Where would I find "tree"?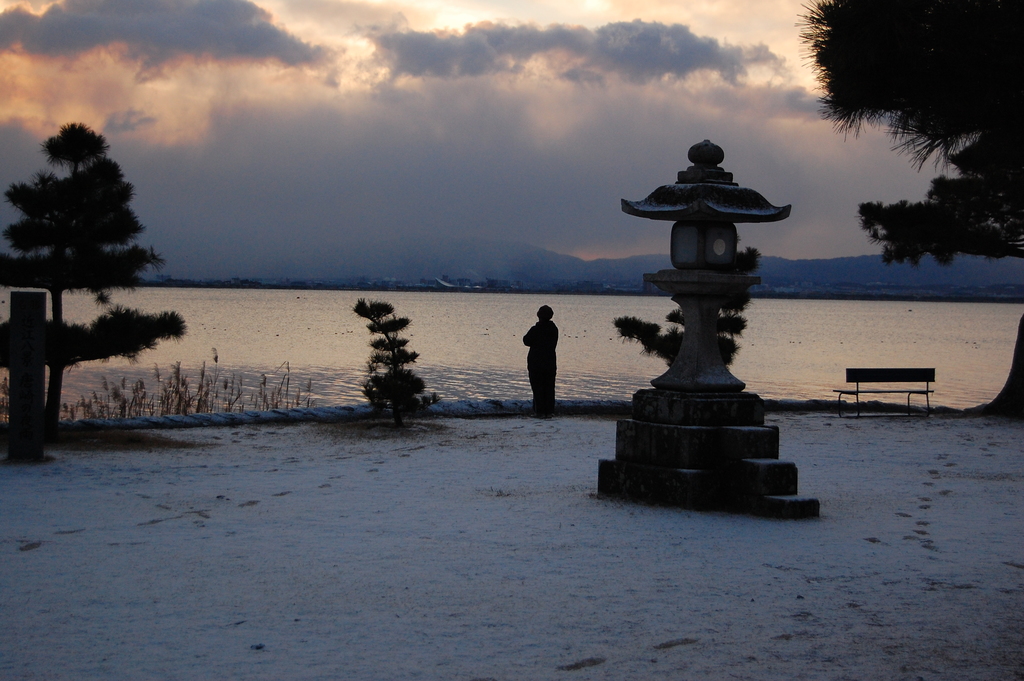
At x1=796 y1=0 x2=1023 y2=412.
